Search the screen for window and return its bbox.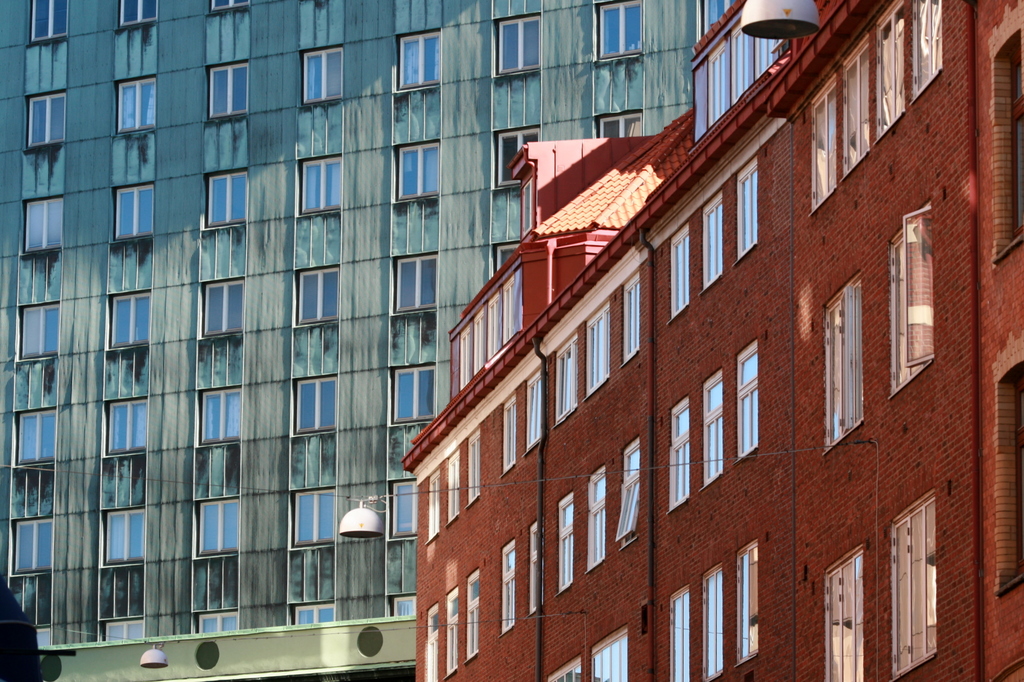
Found: bbox=[502, 395, 522, 475].
